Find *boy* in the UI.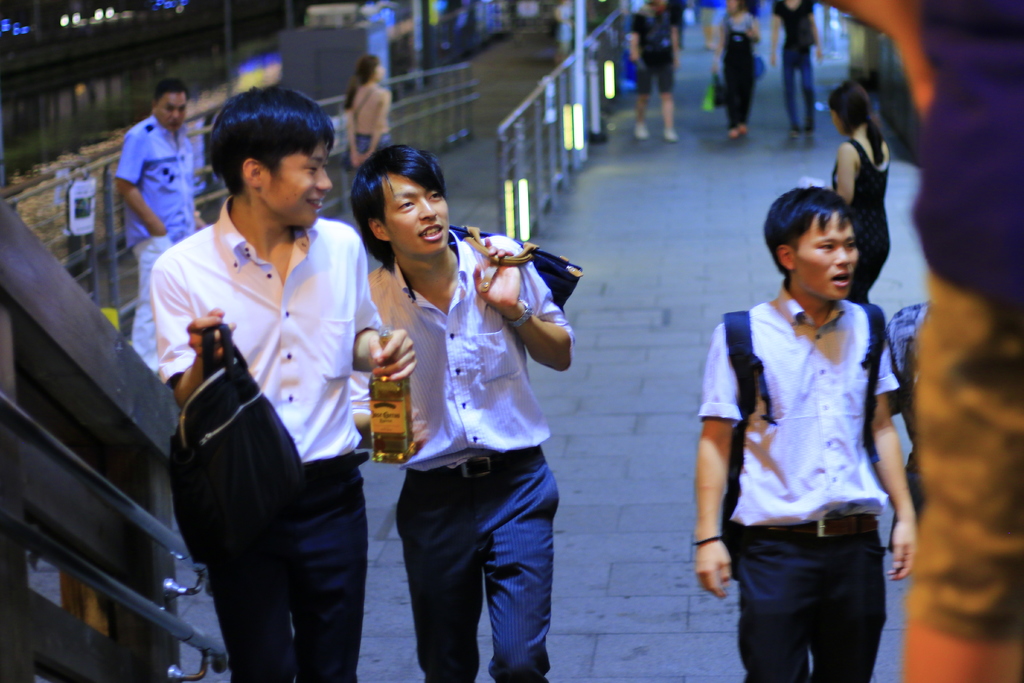
UI element at box(717, 152, 925, 682).
